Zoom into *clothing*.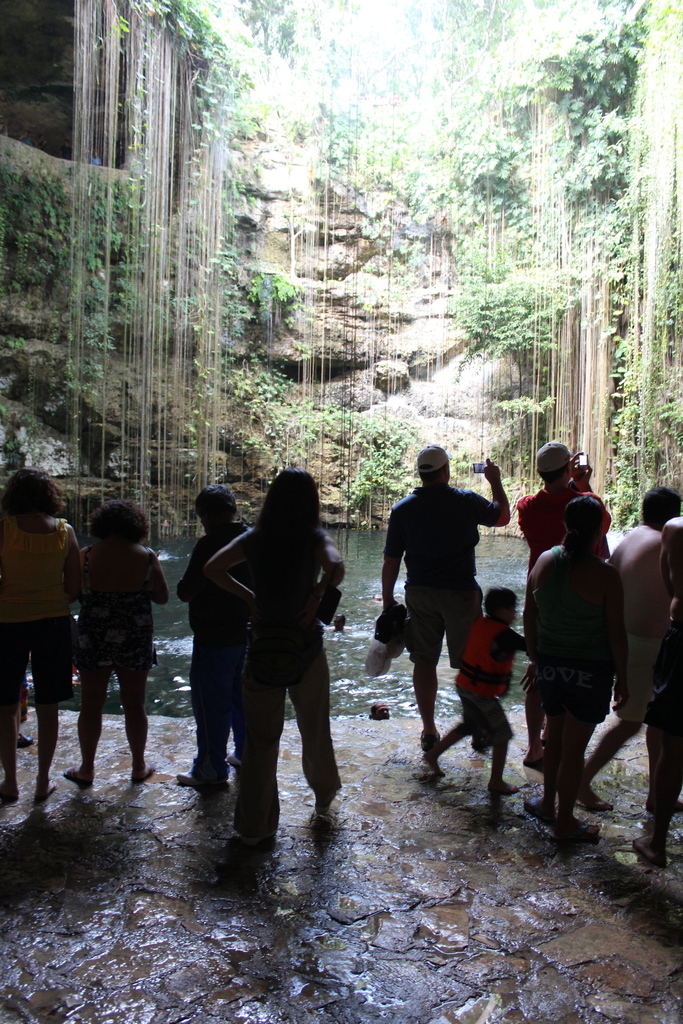
Zoom target: l=227, t=521, r=336, b=851.
